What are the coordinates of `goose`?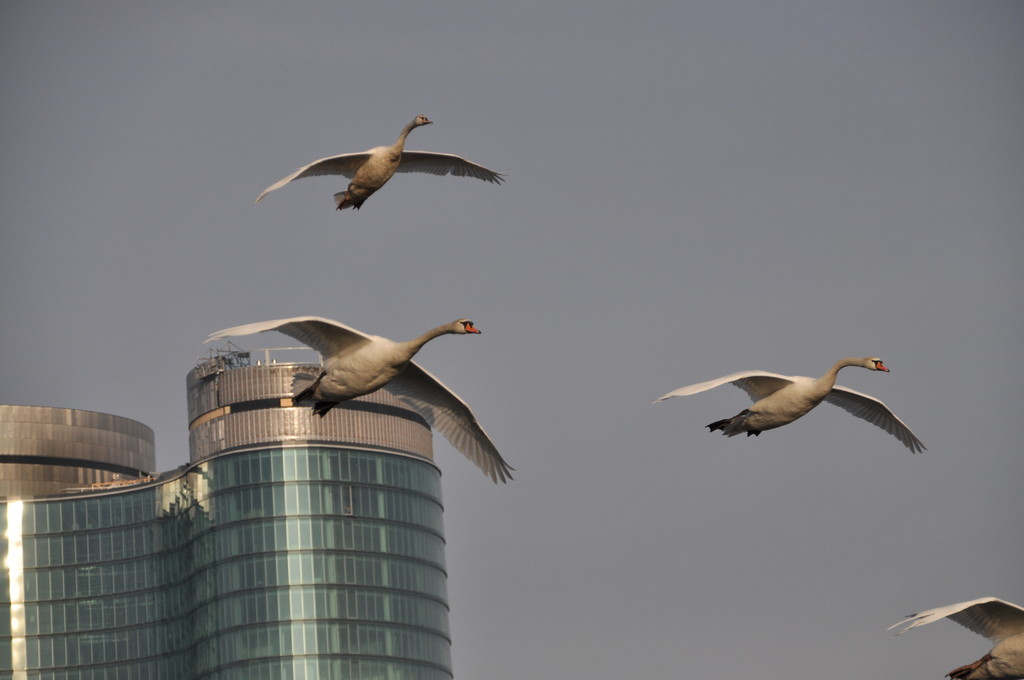
204/317/510/485.
